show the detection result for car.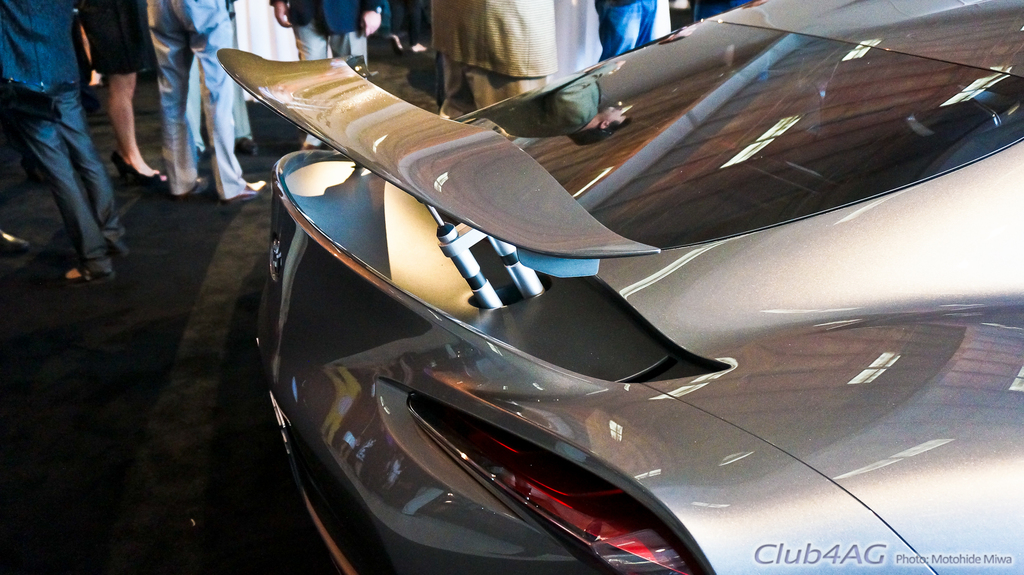
215:0:1023:574.
